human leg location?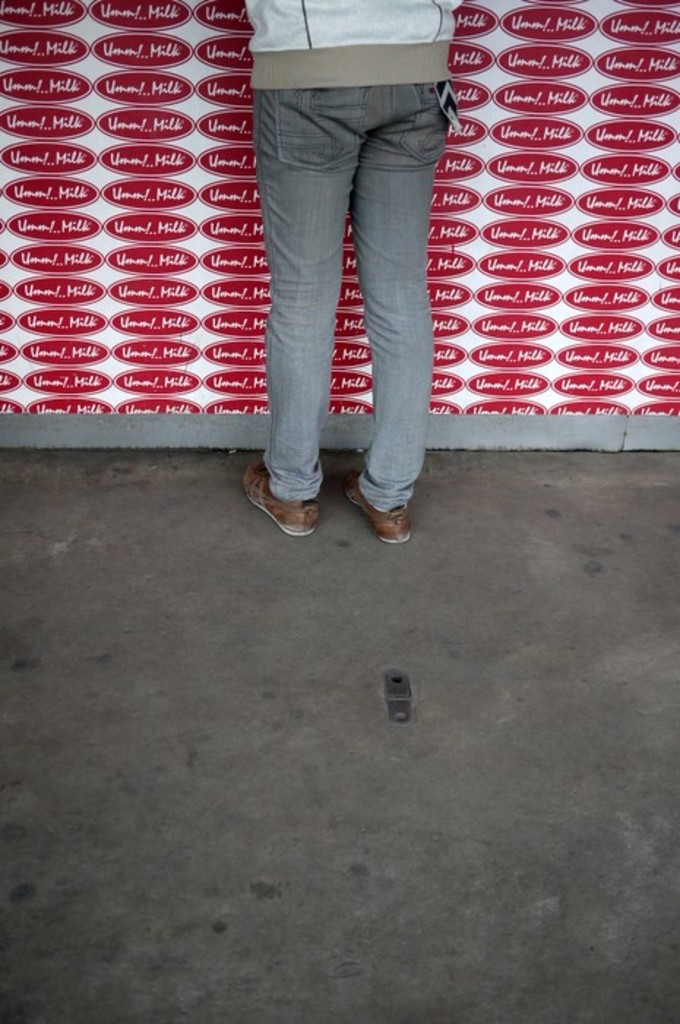
[x1=234, y1=42, x2=469, y2=527]
